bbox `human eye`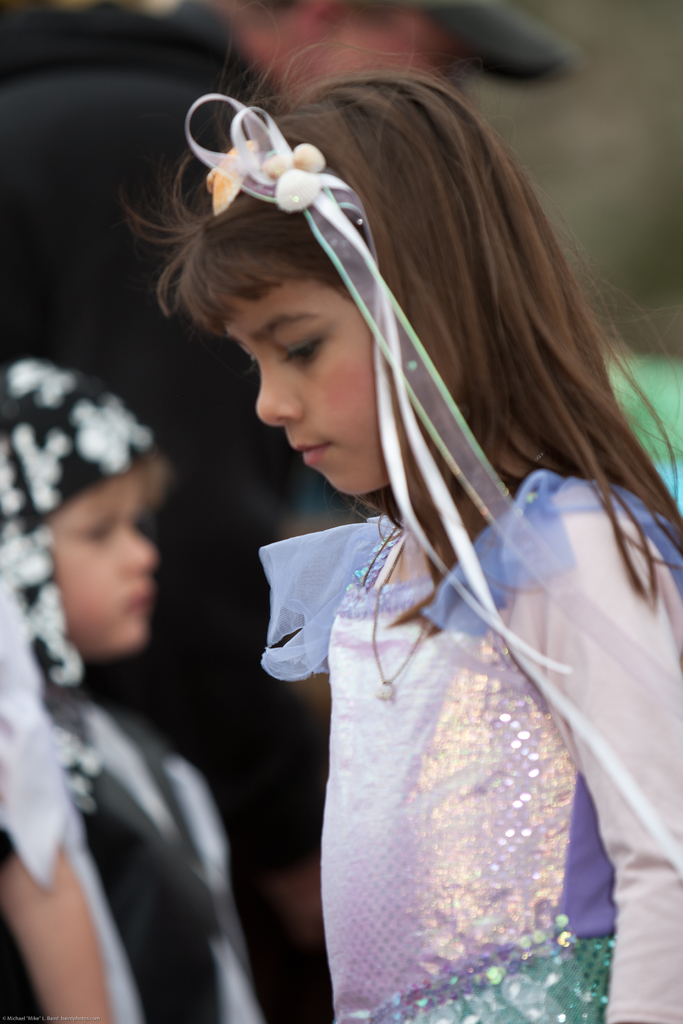
crop(274, 316, 324, 360)
